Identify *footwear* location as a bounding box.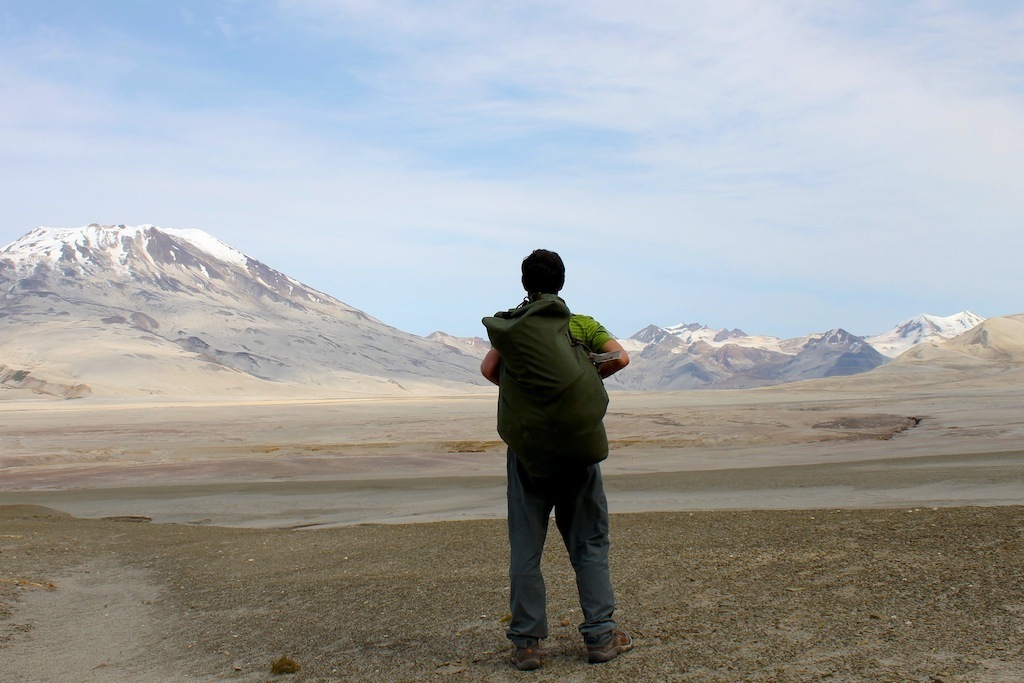
508, 642, 543, 667.
